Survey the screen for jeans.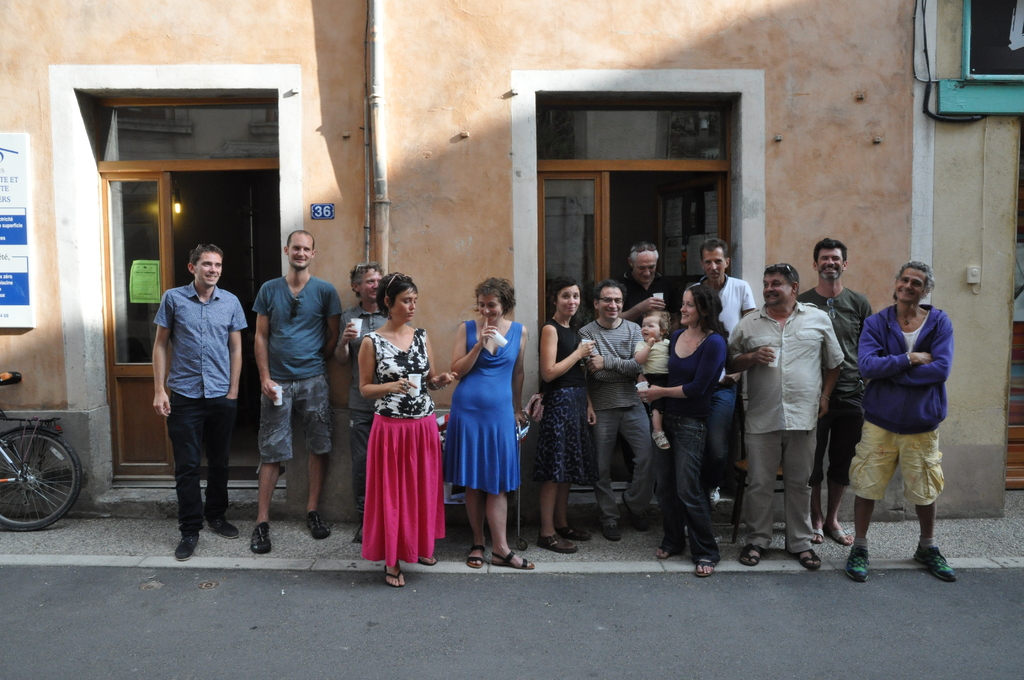
Survey found: 650, 414, 721, 565.
